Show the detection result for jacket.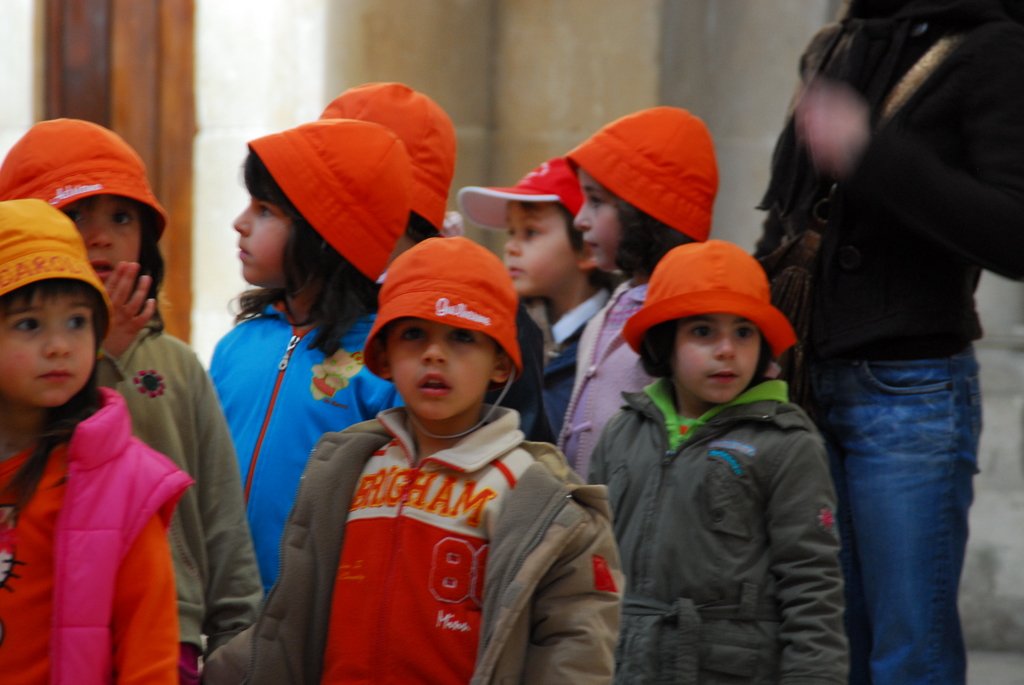
left=58, top=384, right=199, bottom=684.
